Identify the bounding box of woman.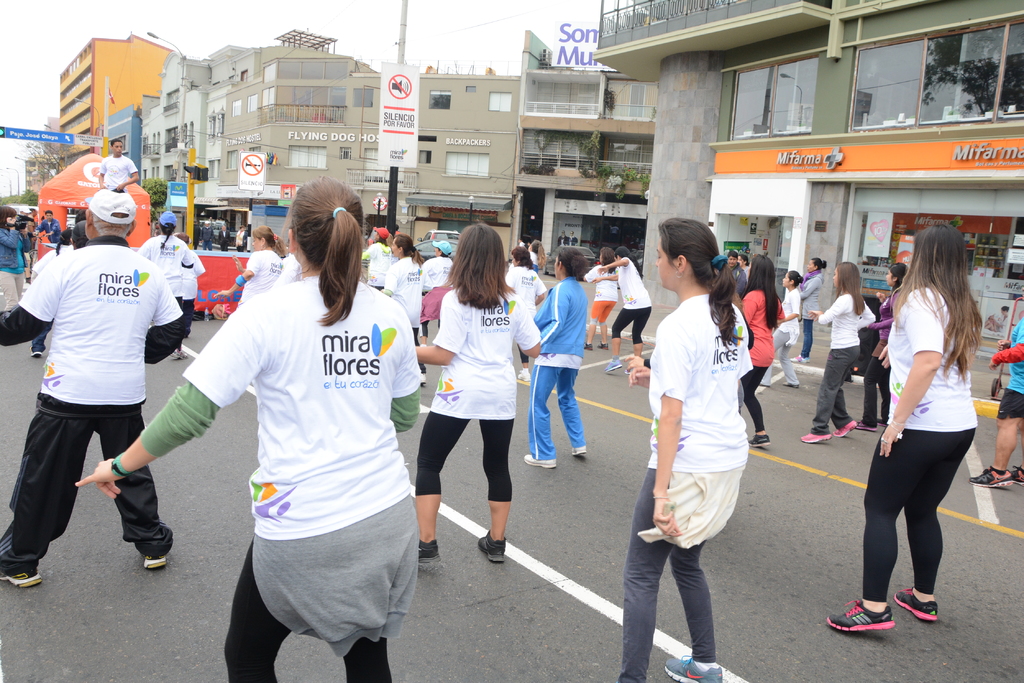
<box>856,259,909,436</box>.
